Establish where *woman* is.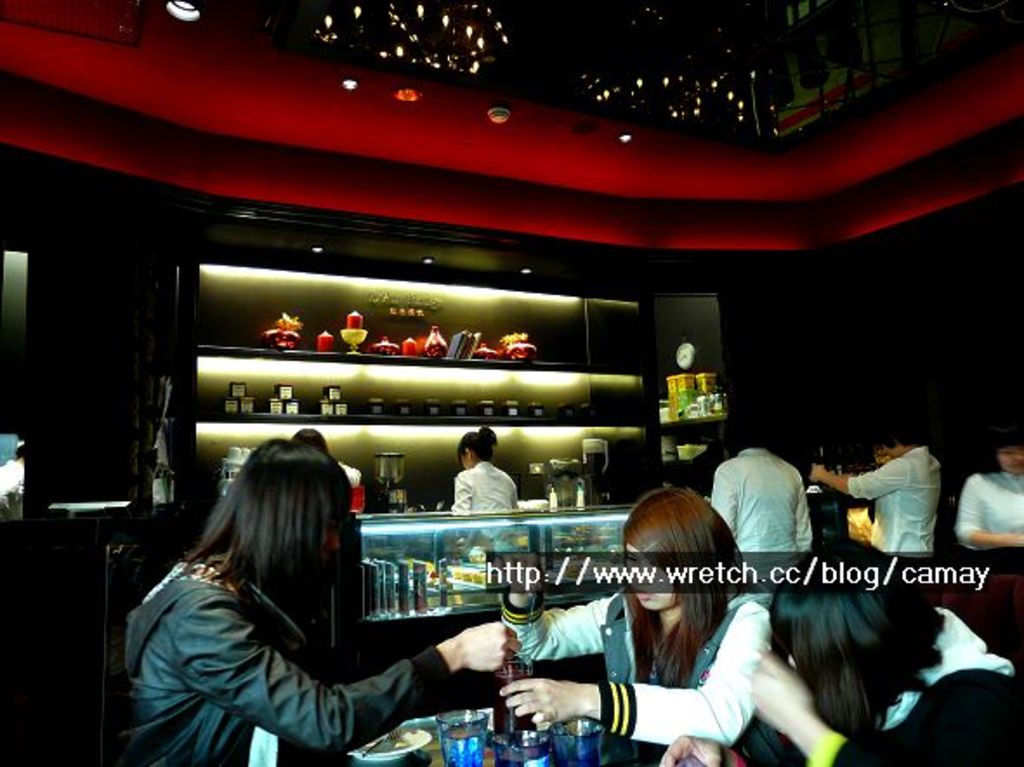
Established at l=276, t=429, r=337, b=458.
